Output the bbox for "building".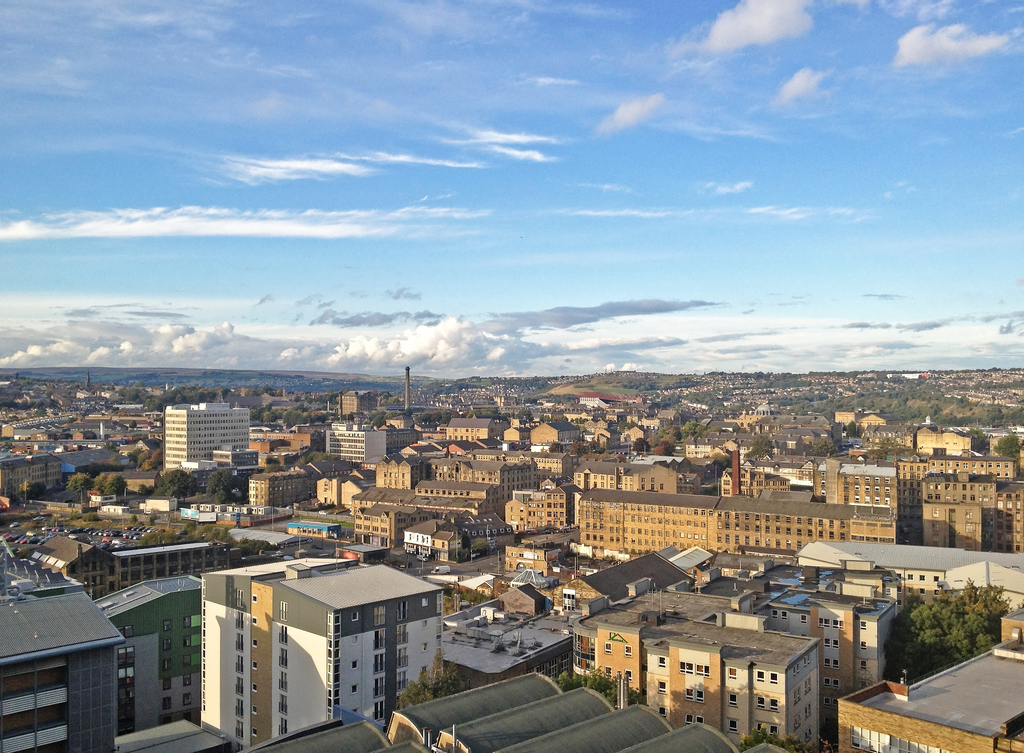
{"left": 833, "top": 605, "right": 1023, "bottom": 752}.
